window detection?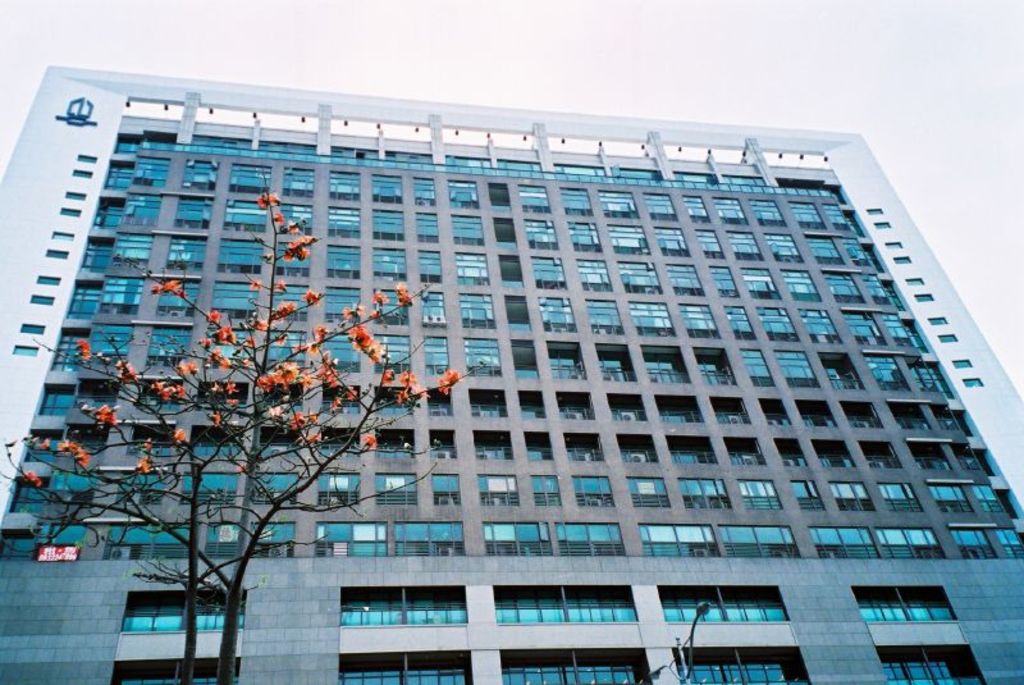
<box>141,380,177,415</box>
